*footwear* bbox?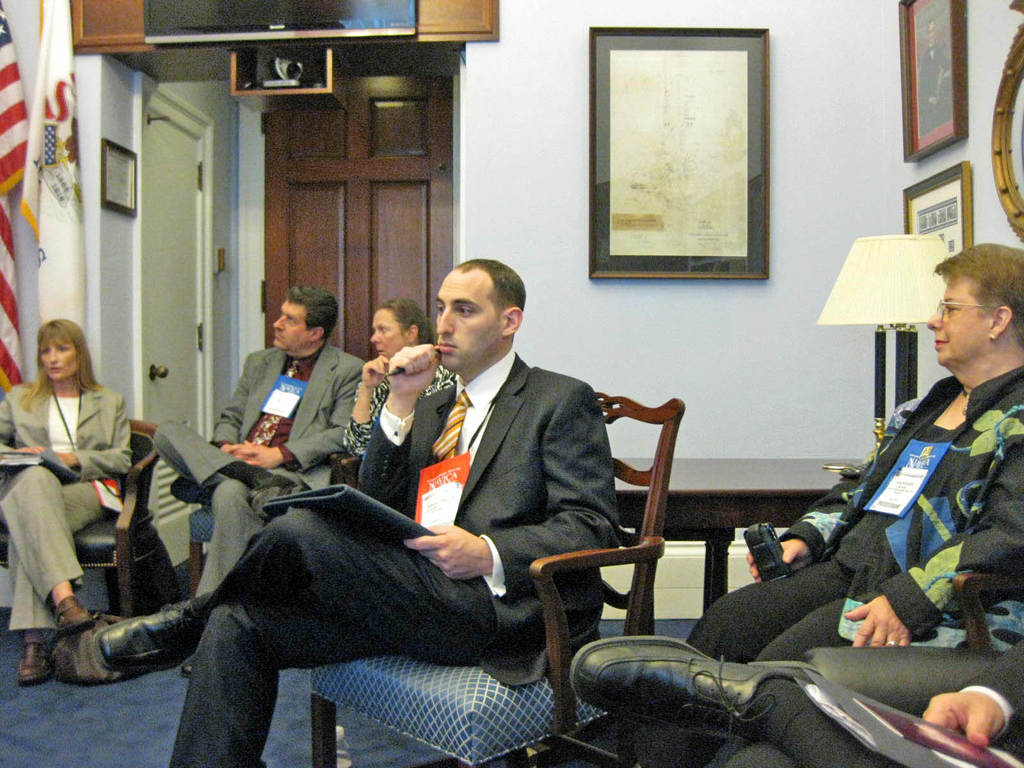
x1=570, y1=631, x2=817, y2=729
